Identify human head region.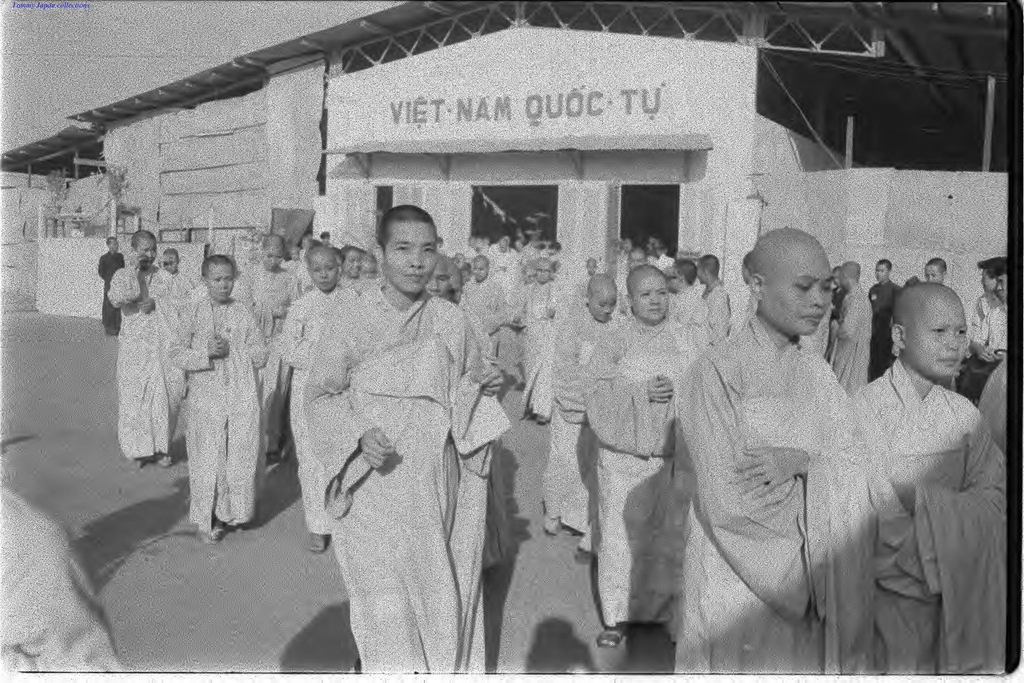
Region: 620 239 634 253.
